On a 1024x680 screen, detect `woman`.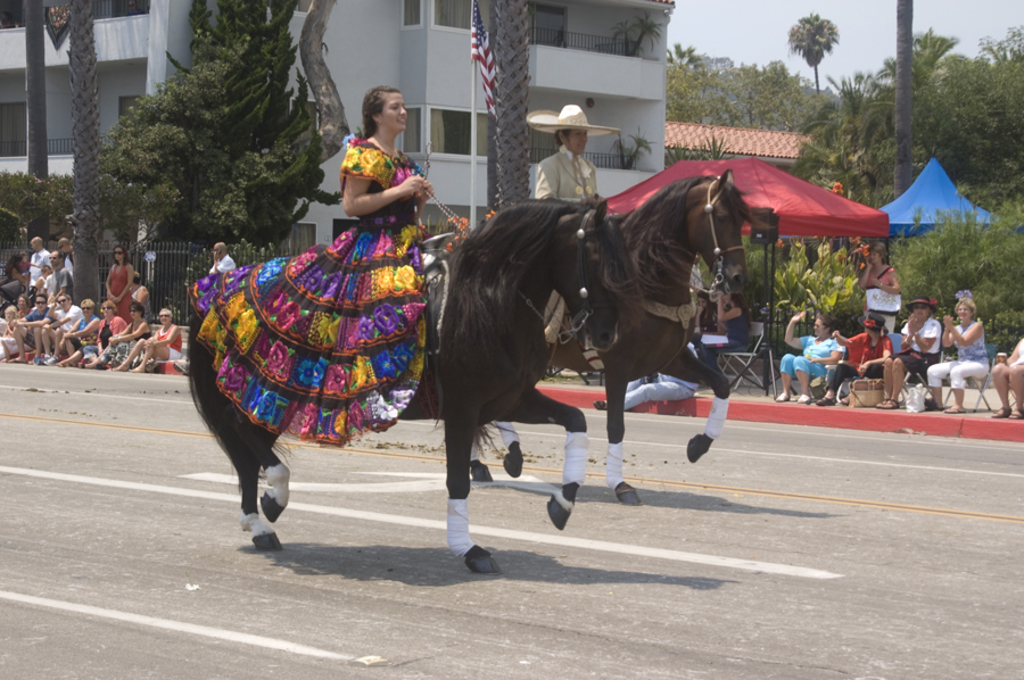
920,297,992,414.
